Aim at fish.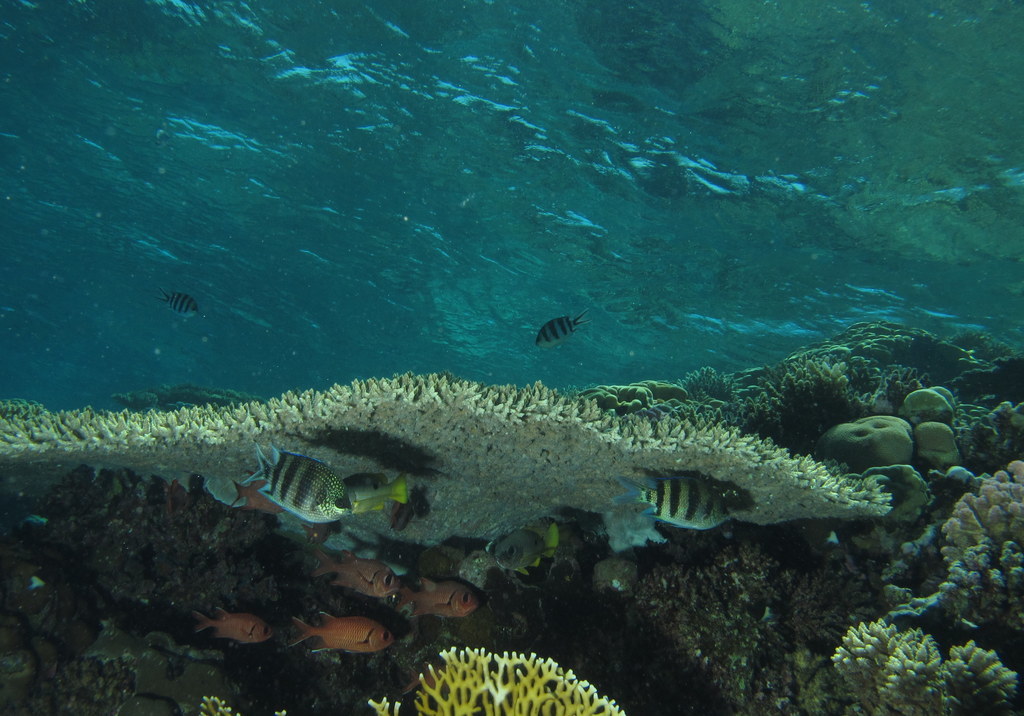
Aimed at left=287, top=608, right=398, bottom=661.
